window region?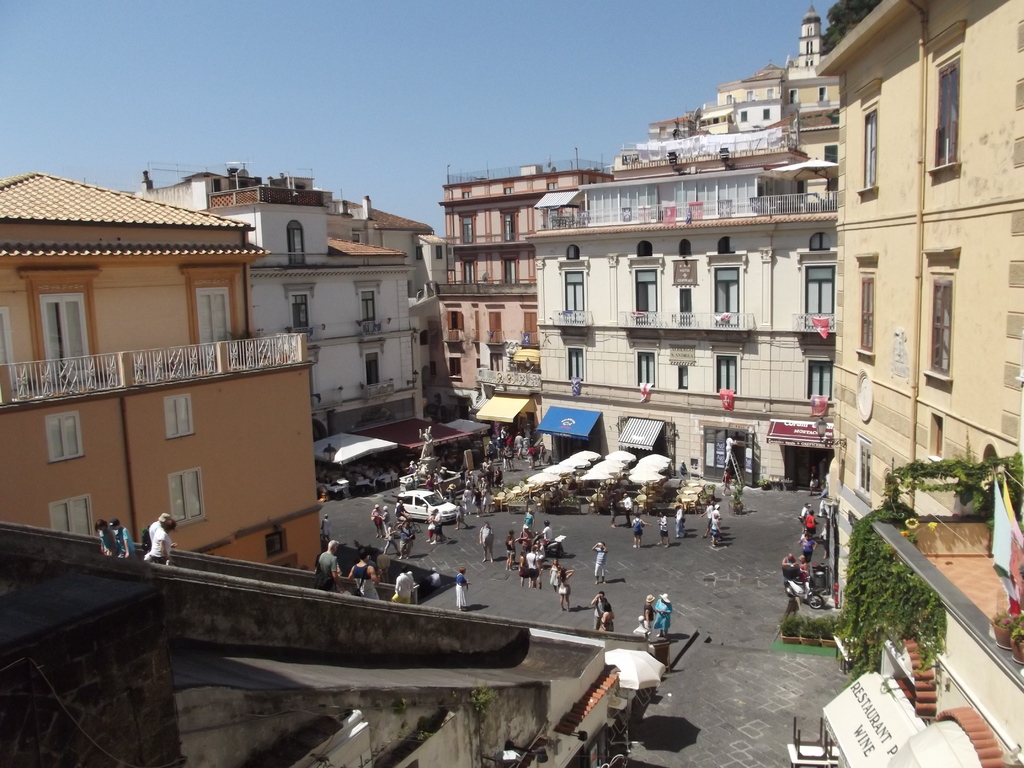
box(360, 290, 379, 335)
